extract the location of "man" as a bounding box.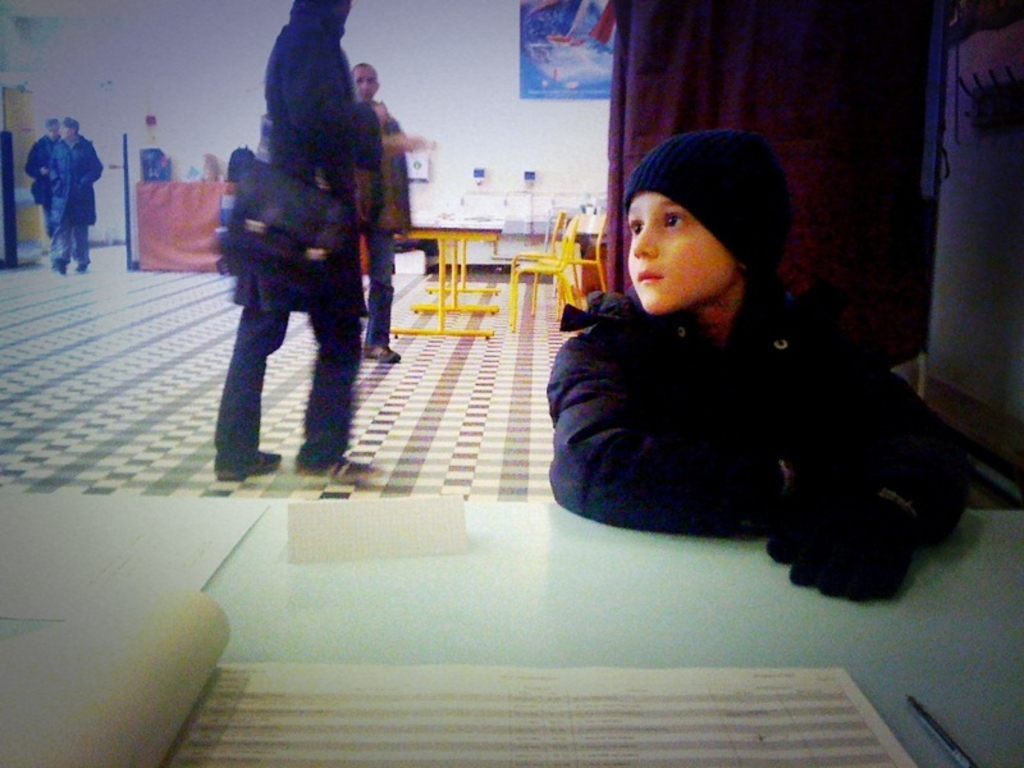
pyautogui.locateOnScreen(20, 116, 63, 237).
